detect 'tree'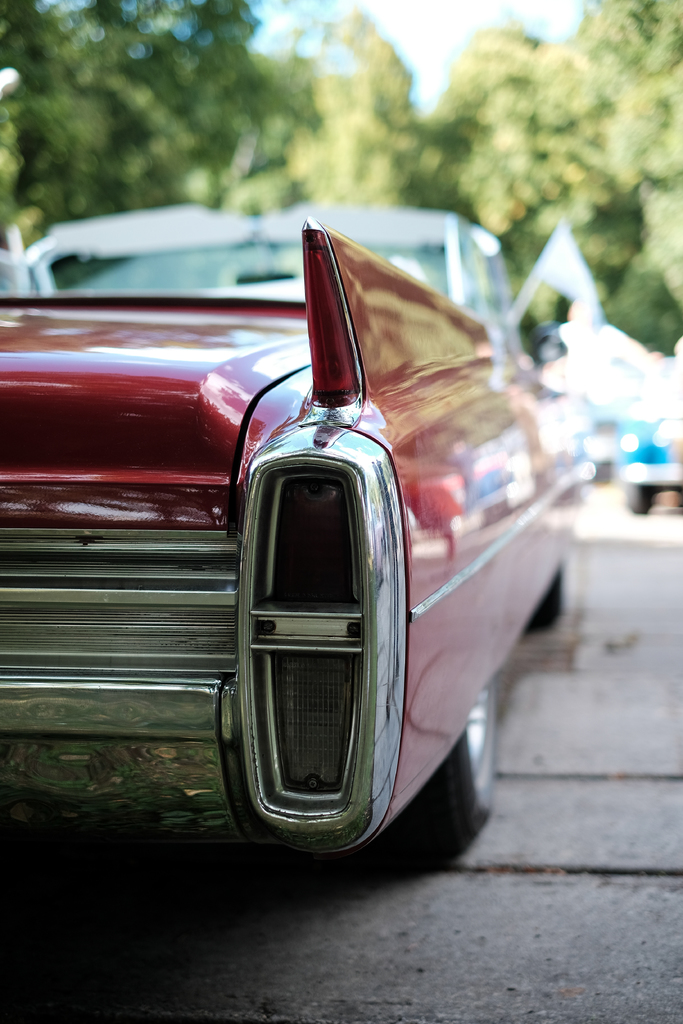
bbox=[283, 4, 428, 192]
